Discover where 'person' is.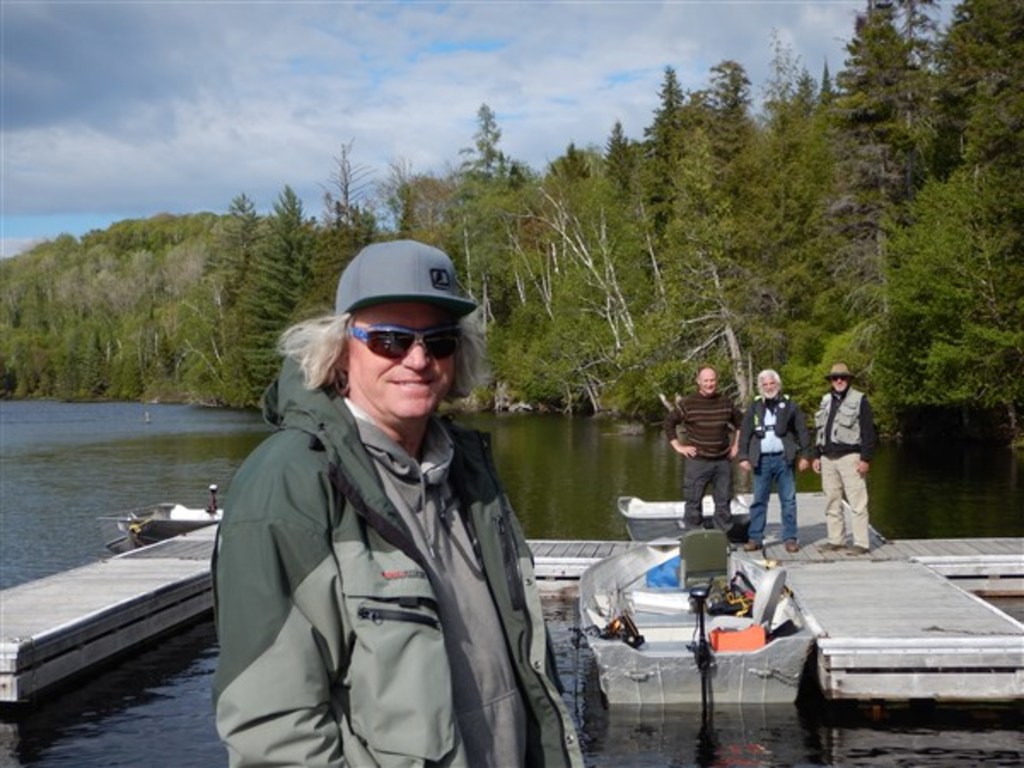
Discovered at box=[672, 364, 751, 534].
